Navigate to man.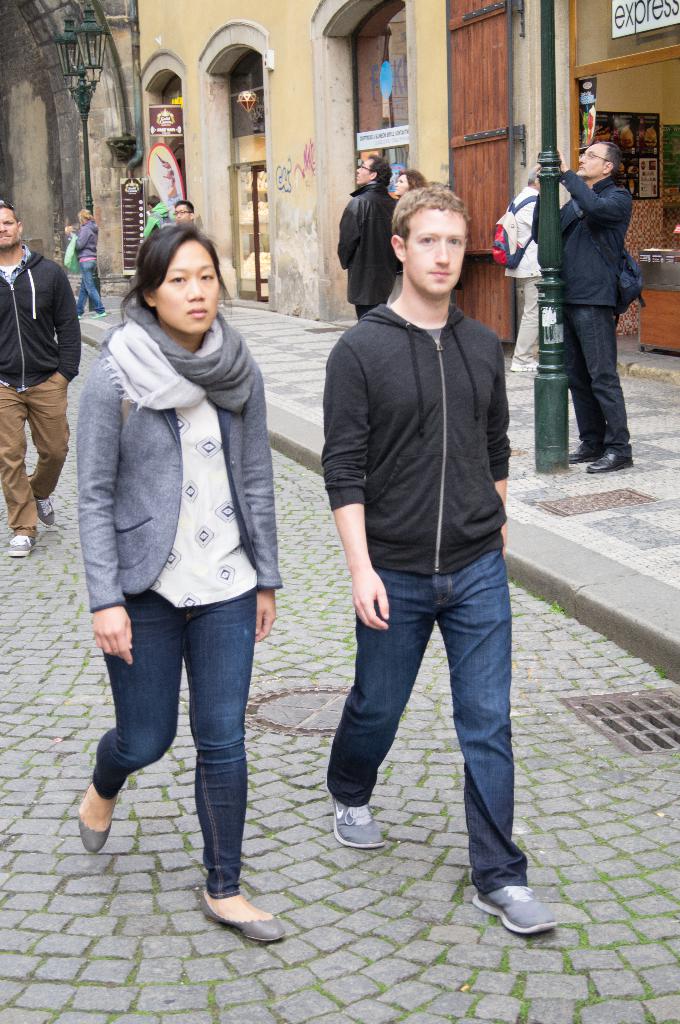
Navigation target: (left=300, top=155, right=535, bottom=934).
